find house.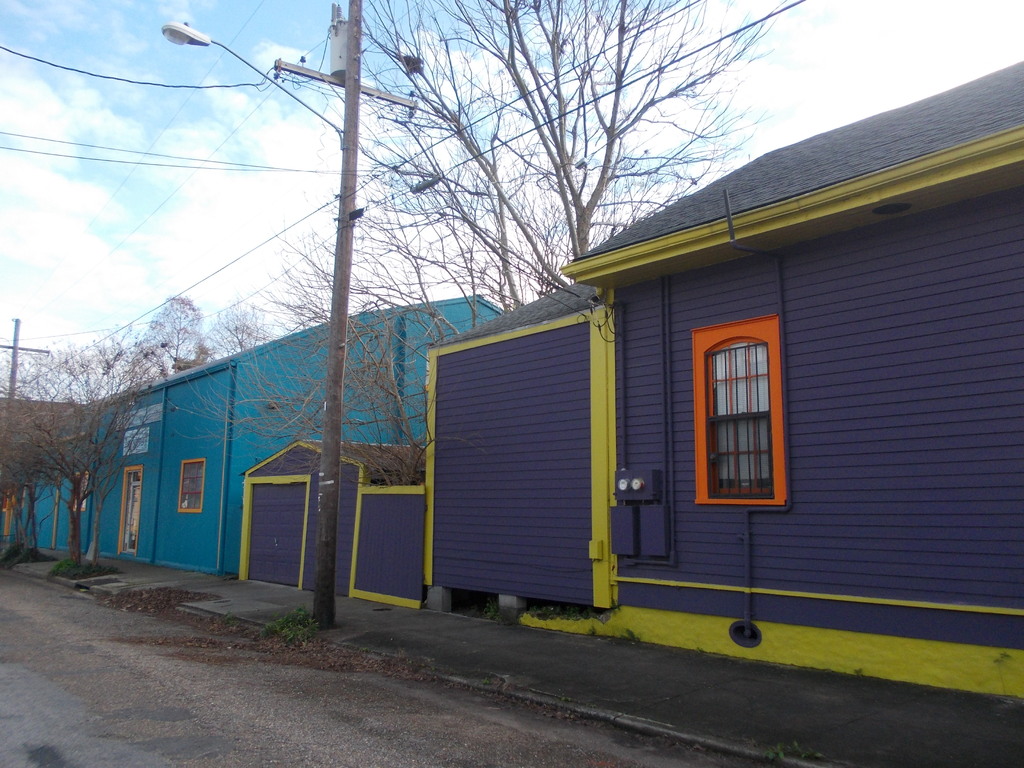
{"left": 6, "top": 292, "right": 500, "bottom": 573}.
